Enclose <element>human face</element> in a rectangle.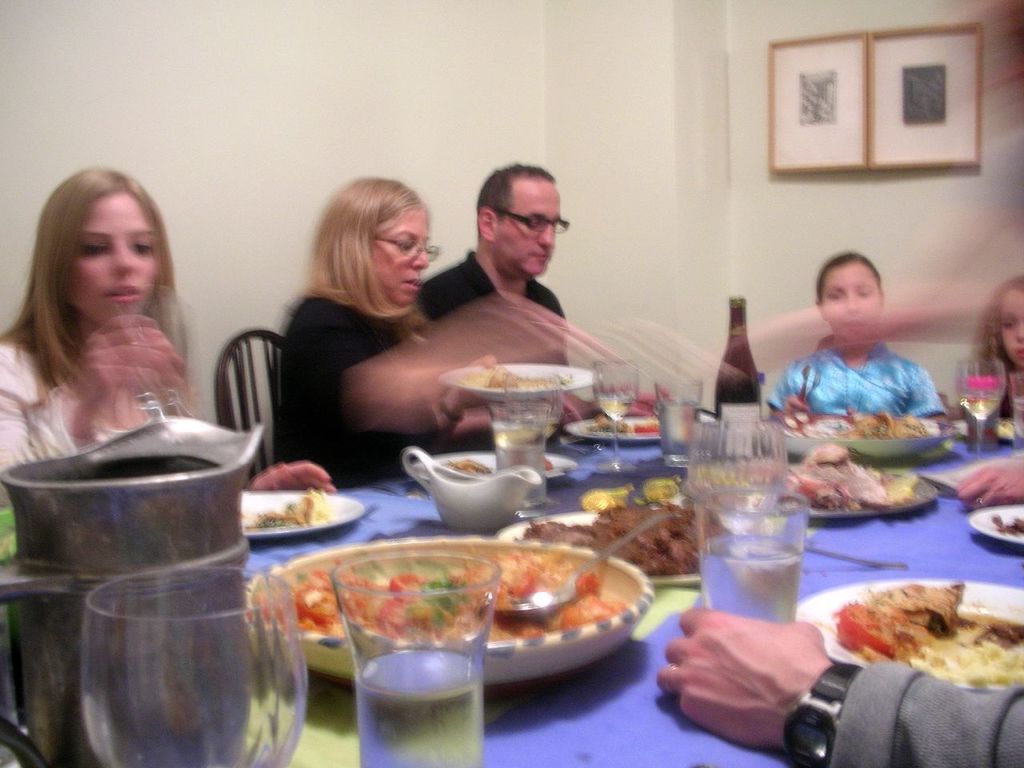
[x1=818, y1=262, x2=878, y2=344].
